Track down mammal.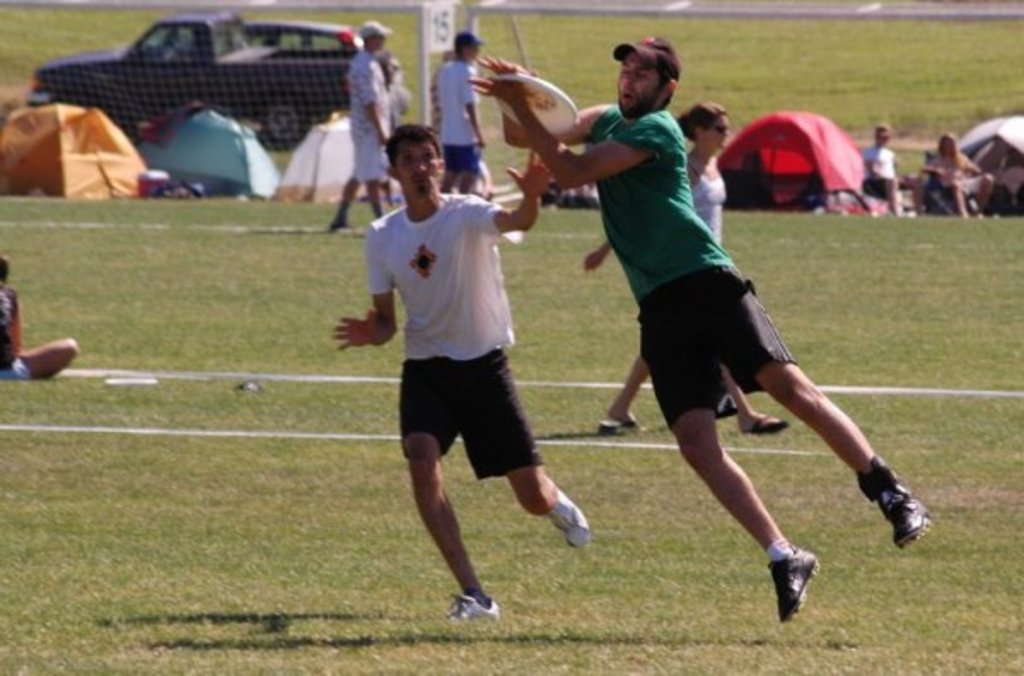
Tracked to left=323, top=24, right=394, bottom=237.
